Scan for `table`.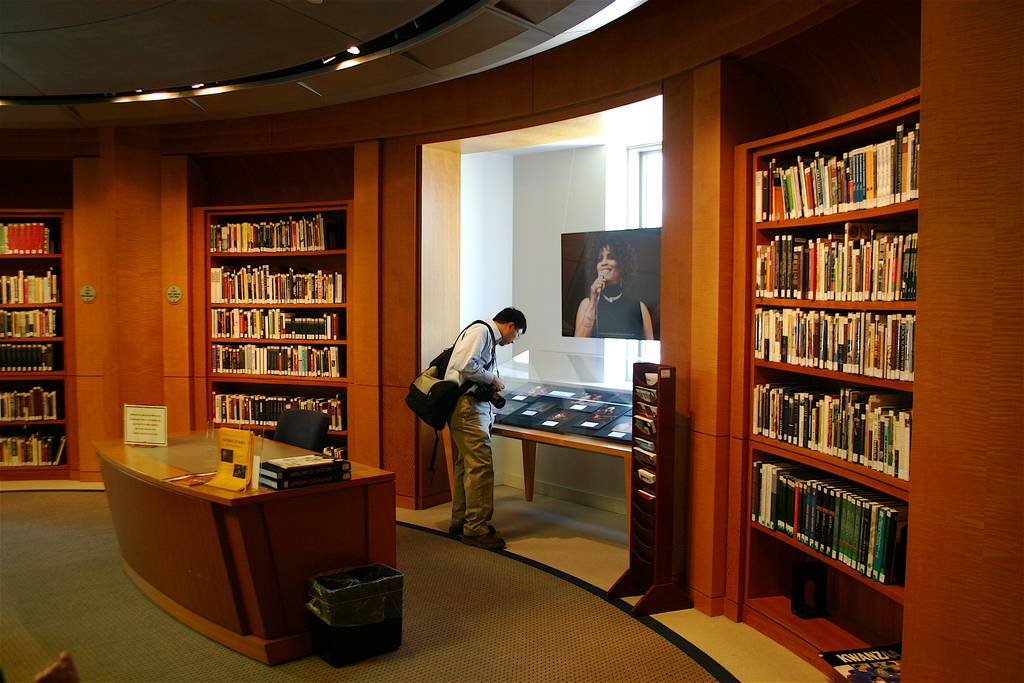
Scan result: bbox=[486, 415, 638, 539].
